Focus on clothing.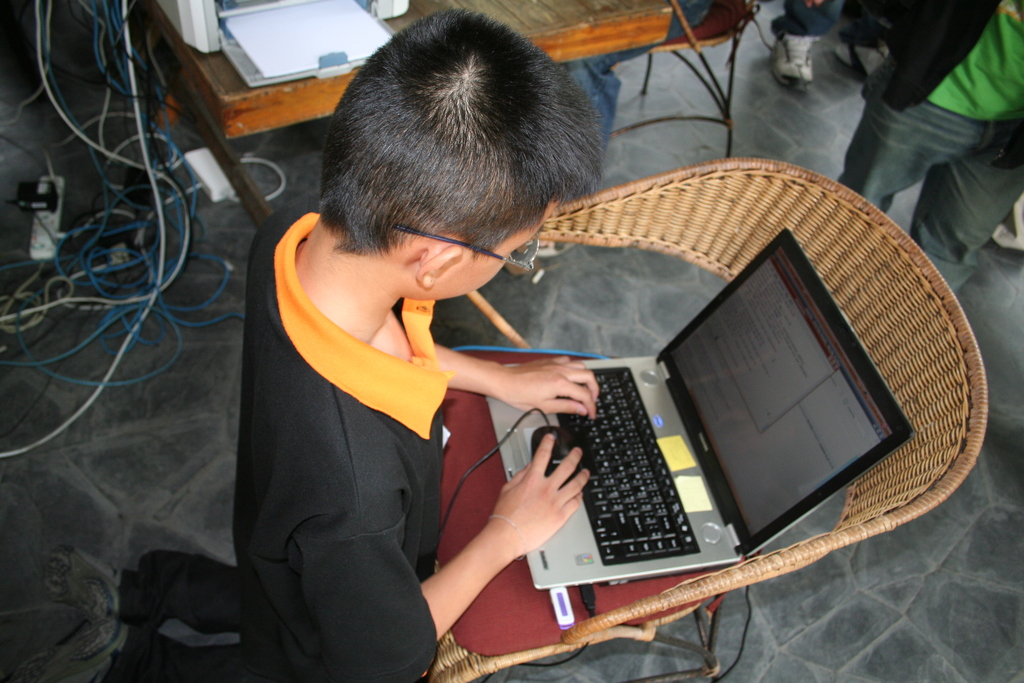
Focused at detection(778, 0, 852, 40).
